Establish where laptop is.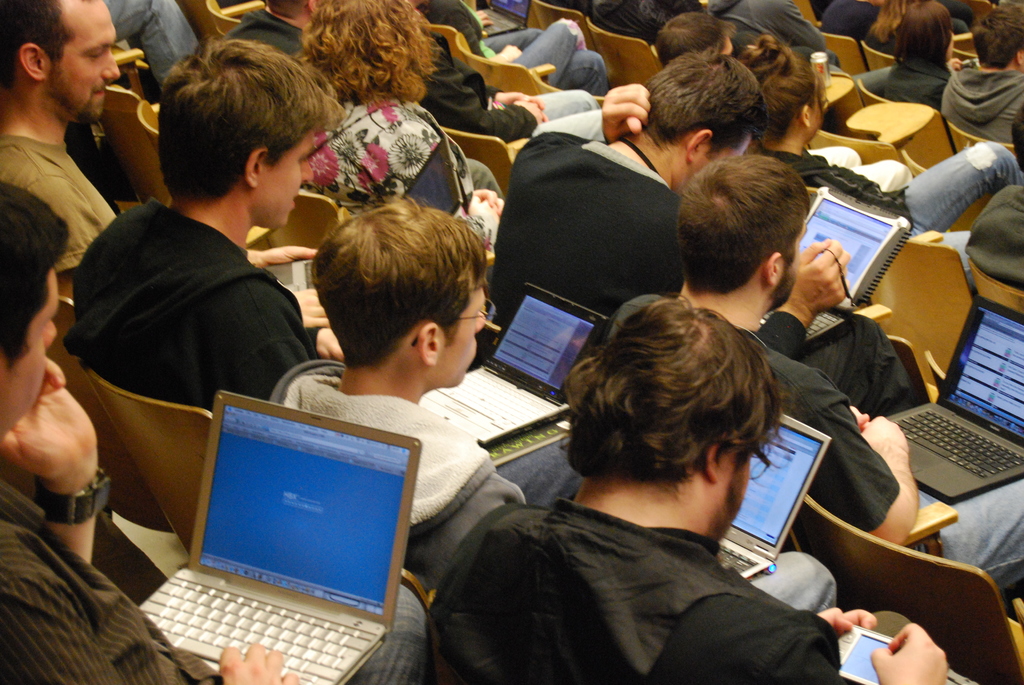
Established at crop(717, 412, 831, 582).
